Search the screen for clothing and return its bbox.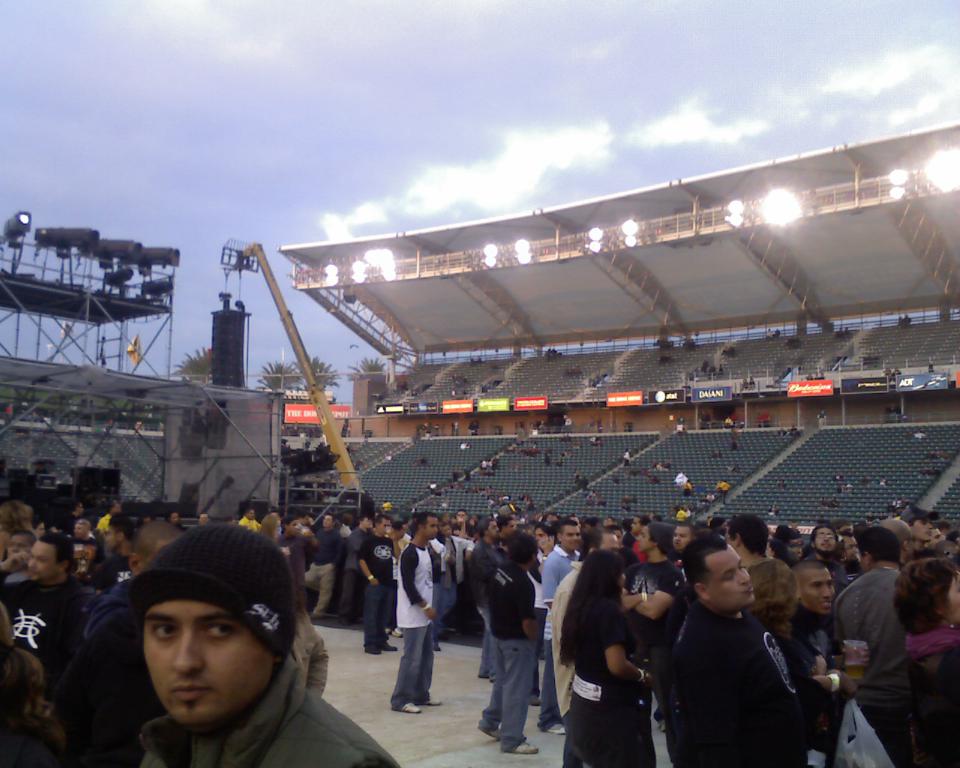
Found: 386,542,433,713.
